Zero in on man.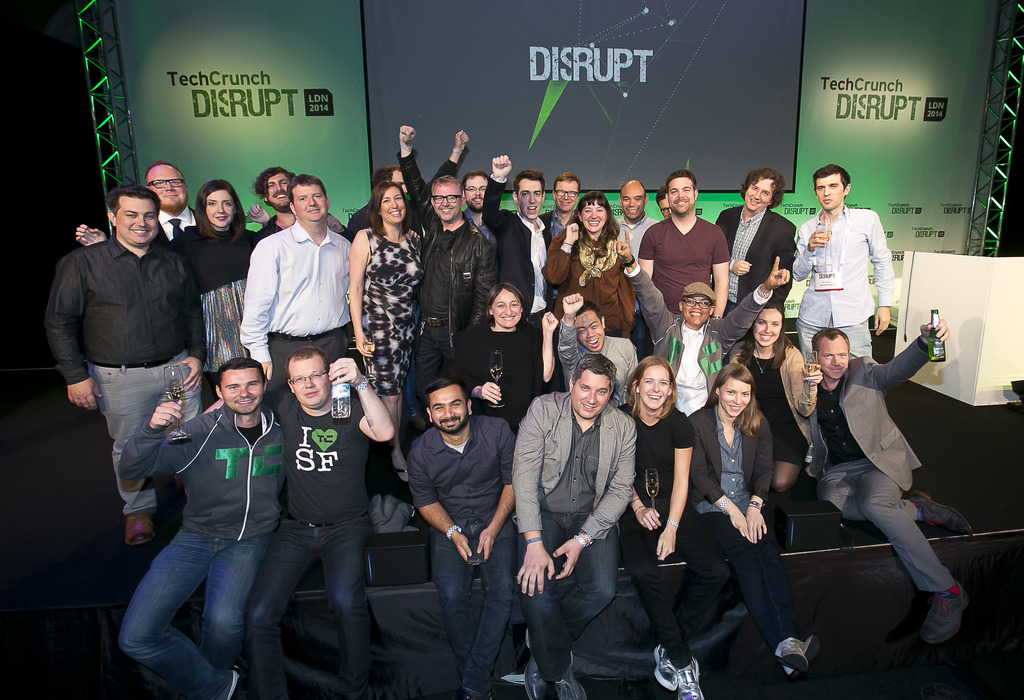
Zeroed in: box=[804, 318, 970, 649].
